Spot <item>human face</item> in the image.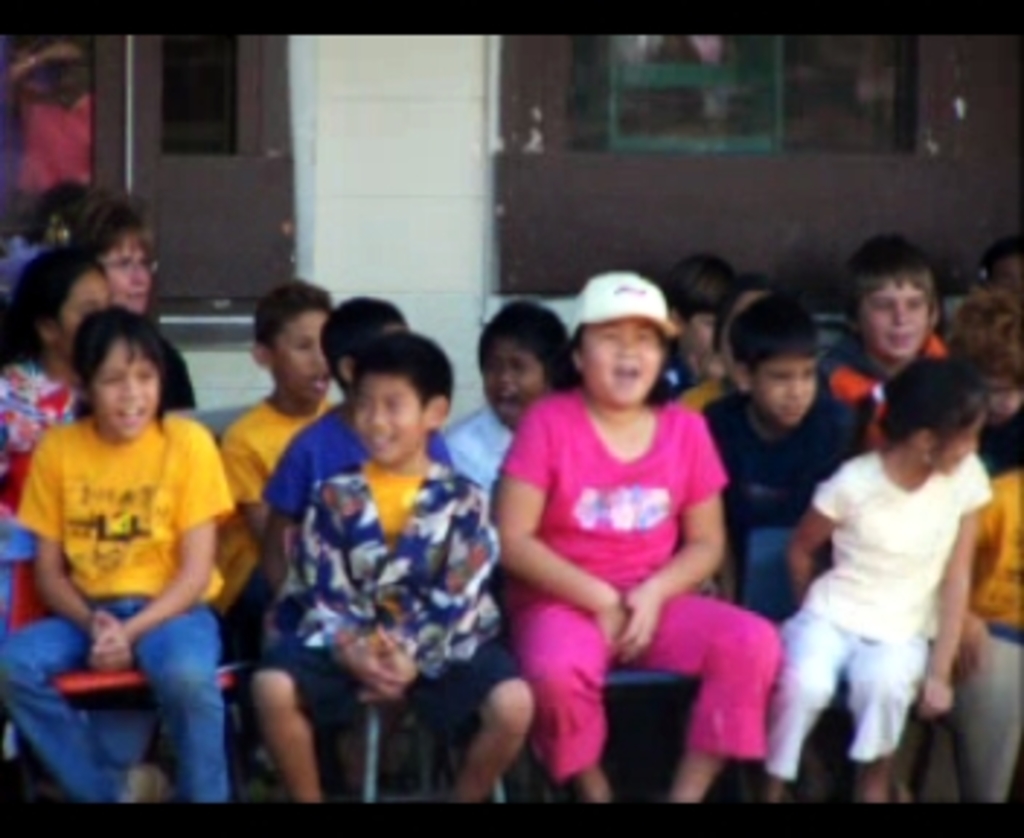
<item>human face</item> found at region(93, 332, 163, 439).
